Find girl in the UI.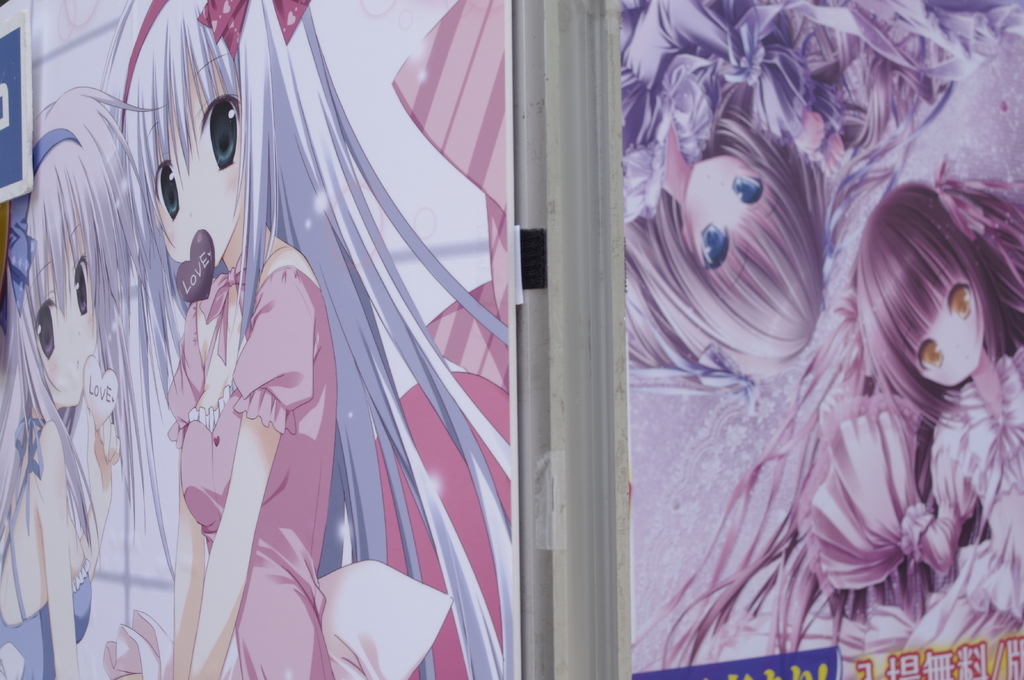
UI element at 618,0,1018,378.
